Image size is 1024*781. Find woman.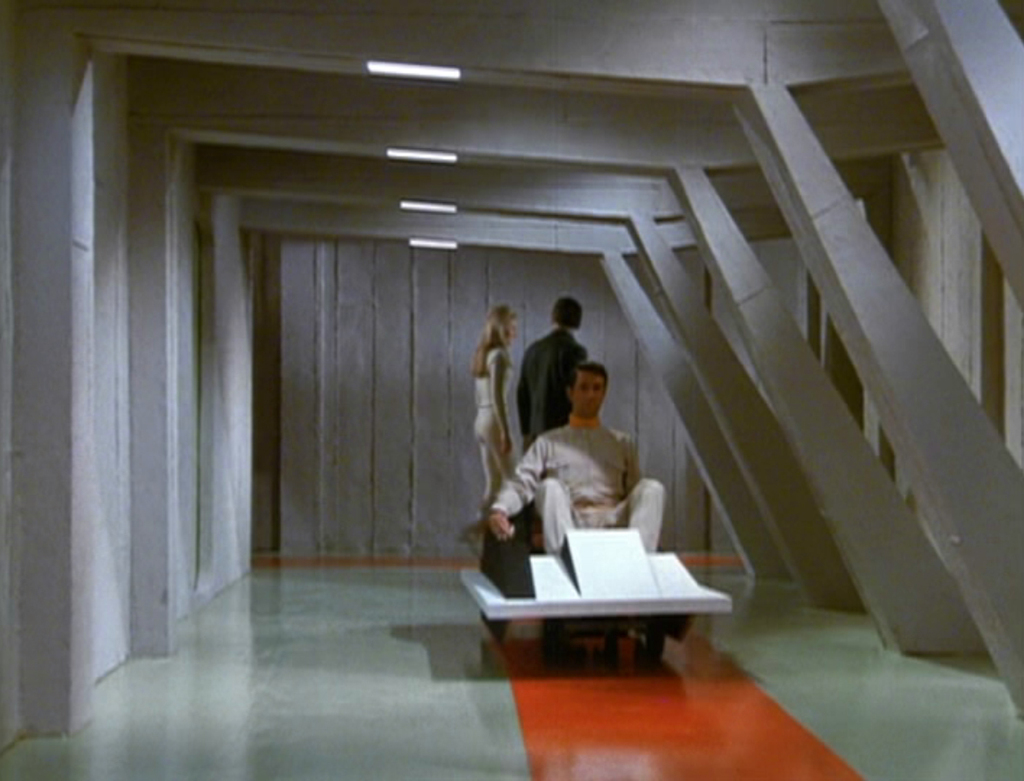
469:306:518:502.
